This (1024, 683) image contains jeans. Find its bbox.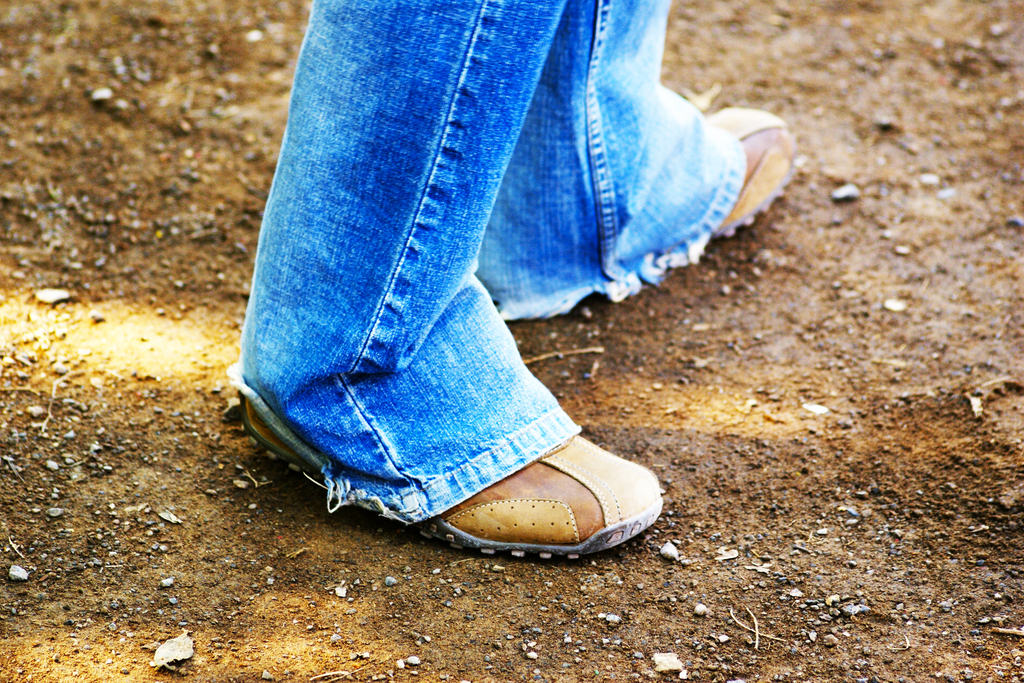
pyautogui.locateOnScreen(262, 13, 771, 393).
